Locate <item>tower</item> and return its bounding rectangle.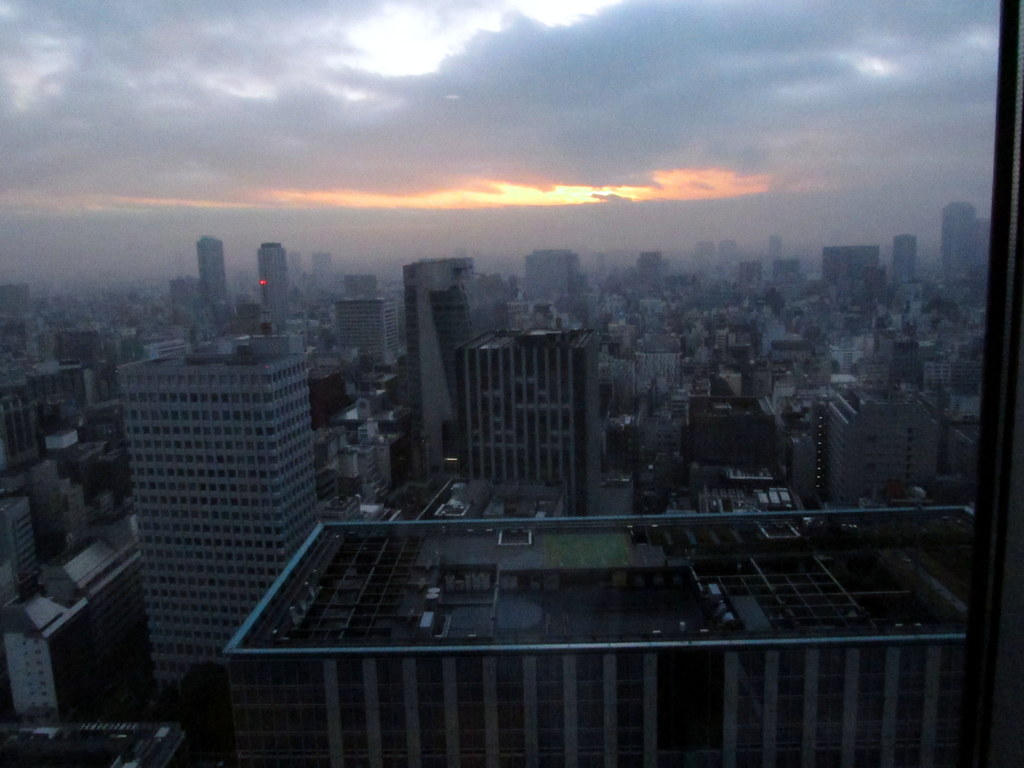
bbox(945, 205, 973, 292).
